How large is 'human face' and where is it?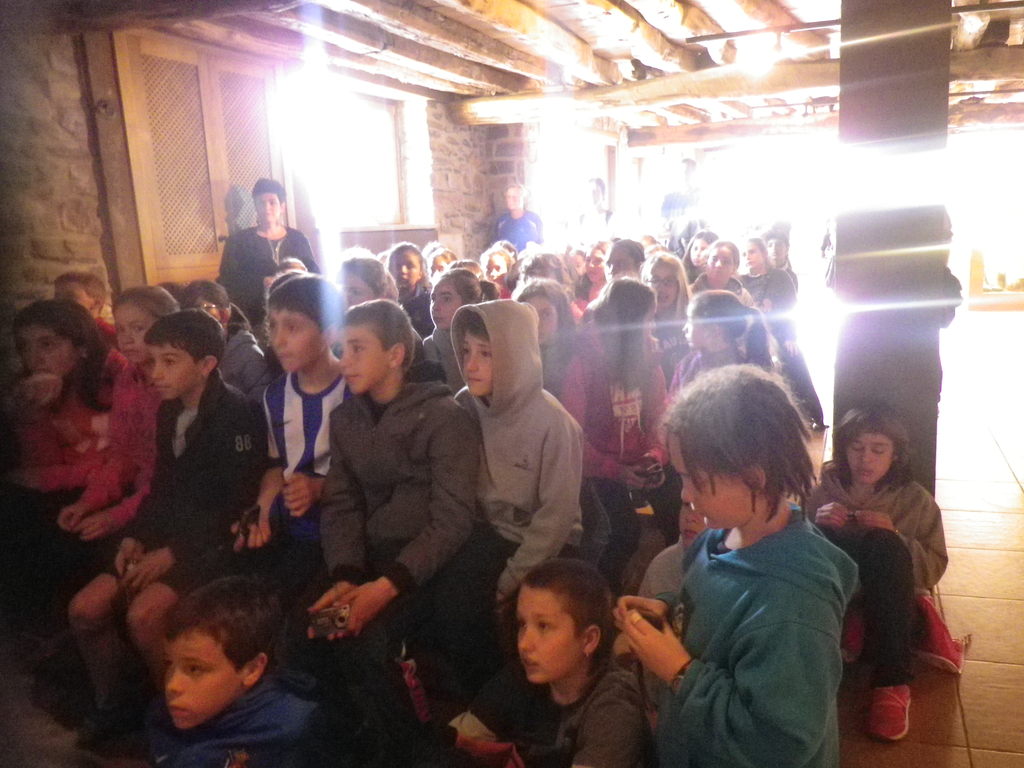
Bounding box: 584 247 605 278.
